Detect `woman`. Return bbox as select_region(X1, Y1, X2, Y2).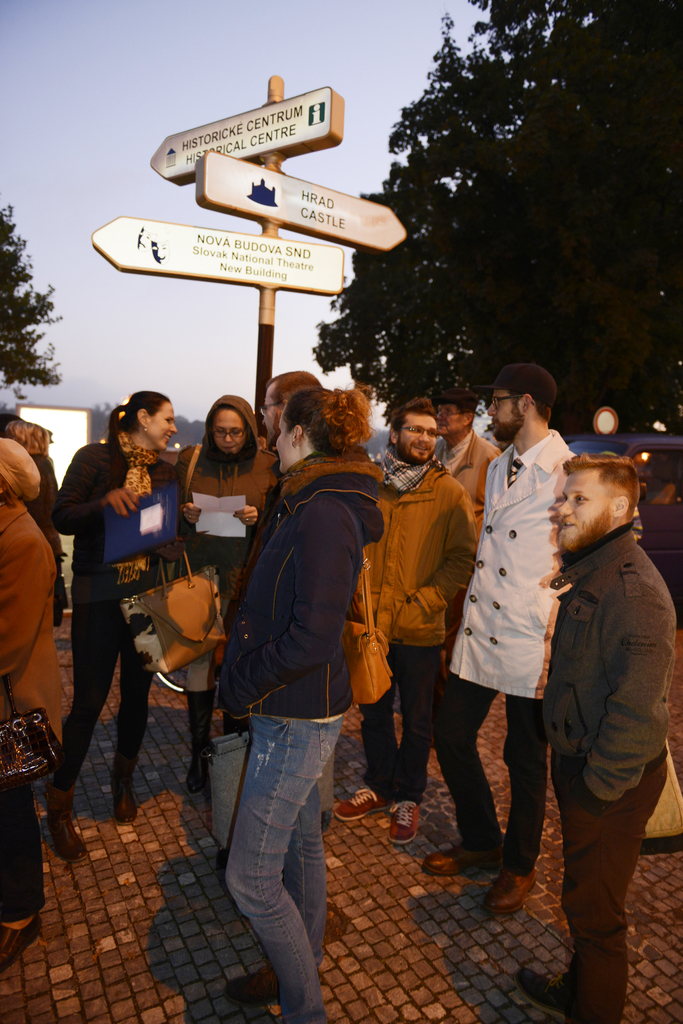
select_region(211, 389, 381, 1023).
